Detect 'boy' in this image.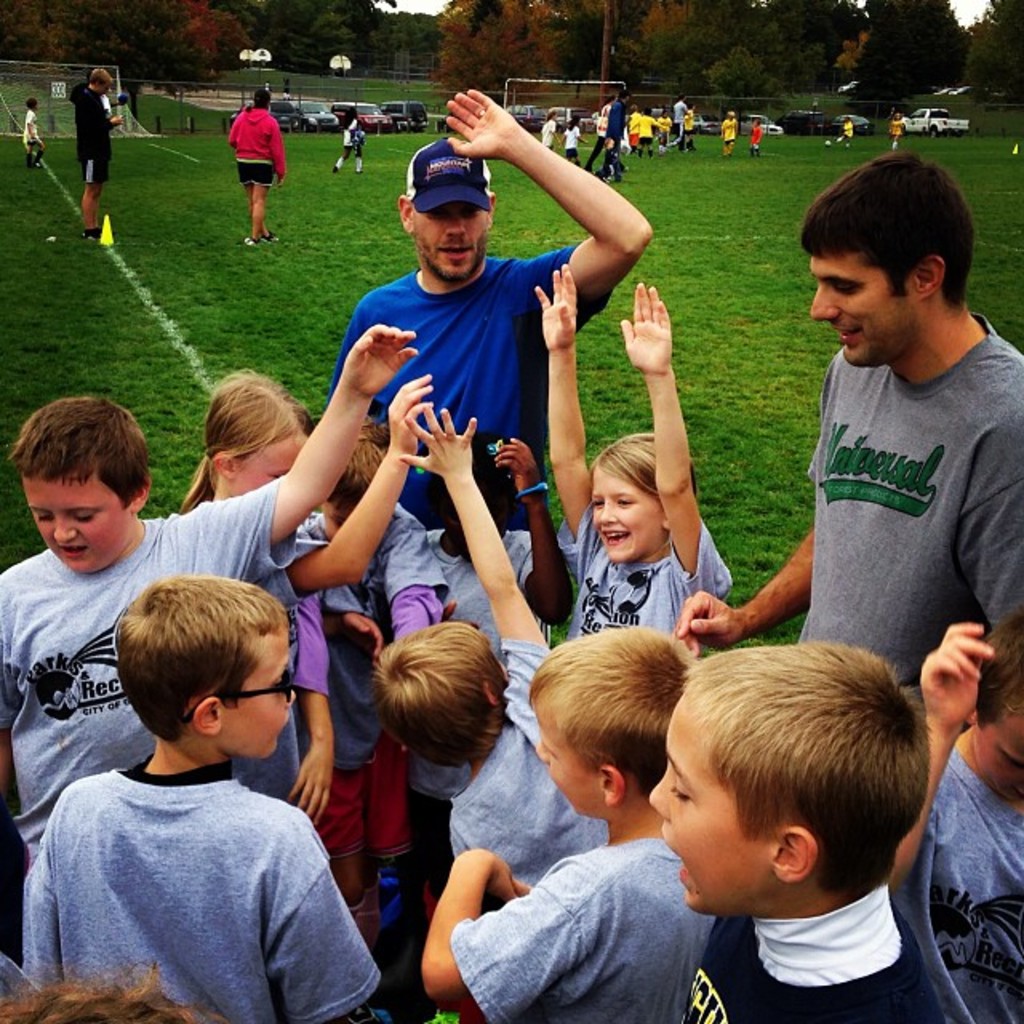
Detection: {"left": 901, "top": 606, "right": 1022, "bottom": 1022}.
